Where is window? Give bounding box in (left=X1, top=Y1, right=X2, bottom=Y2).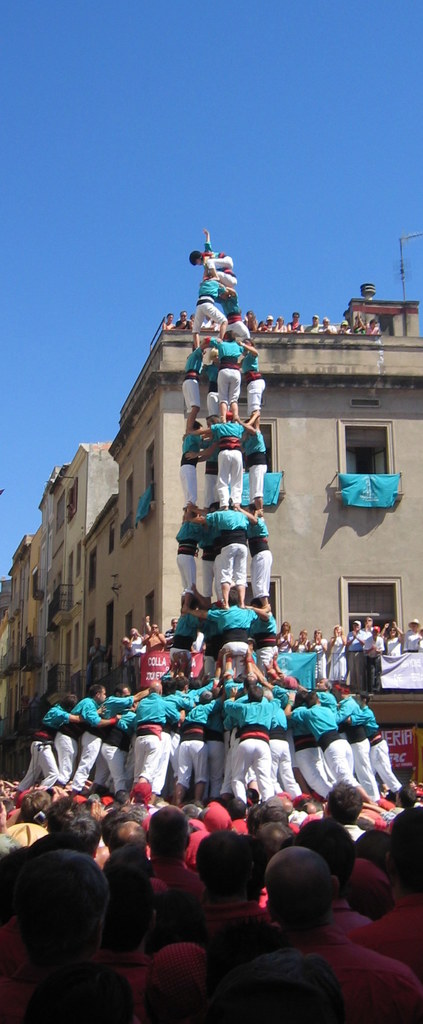
(left=345, top=577, right=404, bottom=638).
